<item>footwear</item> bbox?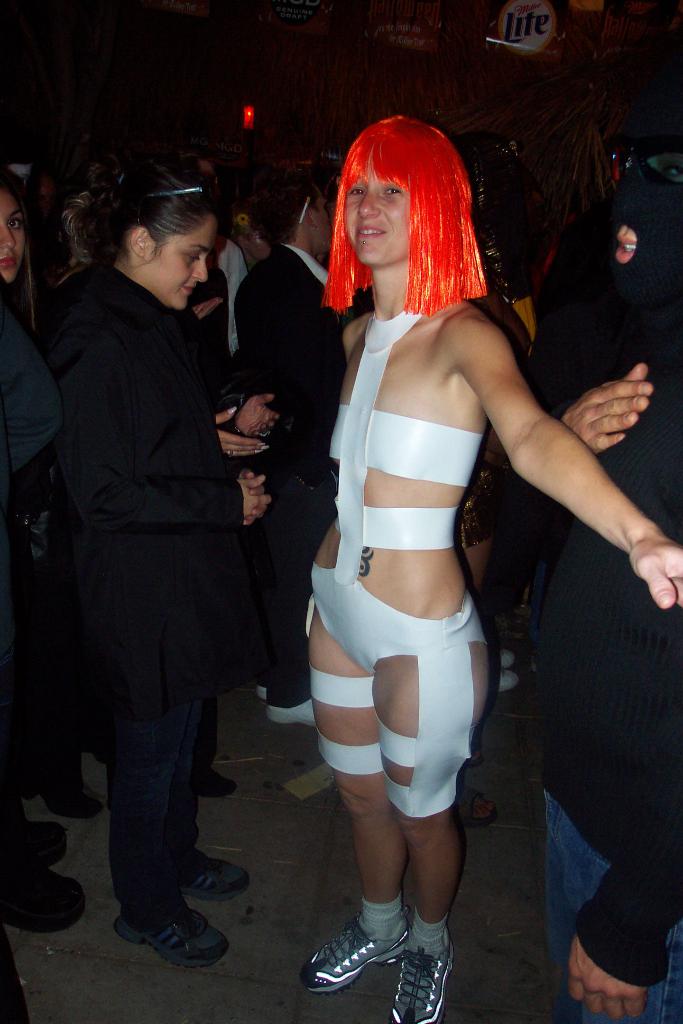
l=183, t=851, r=246, b=907
